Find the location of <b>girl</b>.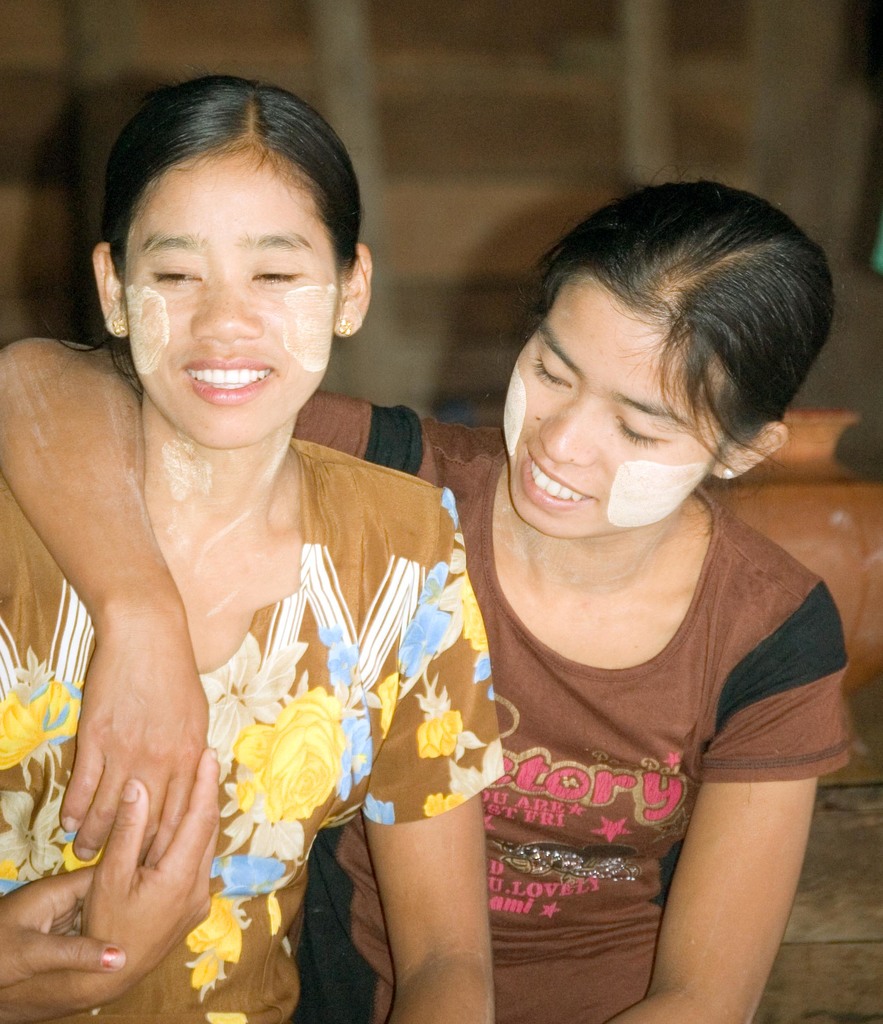
Location: left=0, top=174, right=868, bottom=1023.
